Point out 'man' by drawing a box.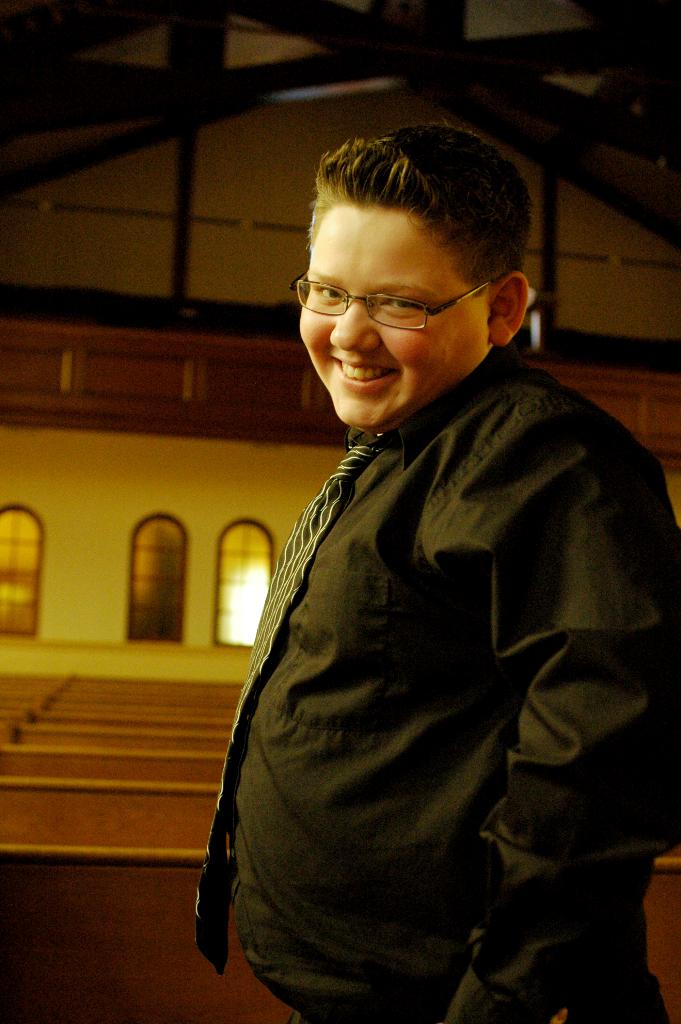
crop(197, 118, 678, 1023).
